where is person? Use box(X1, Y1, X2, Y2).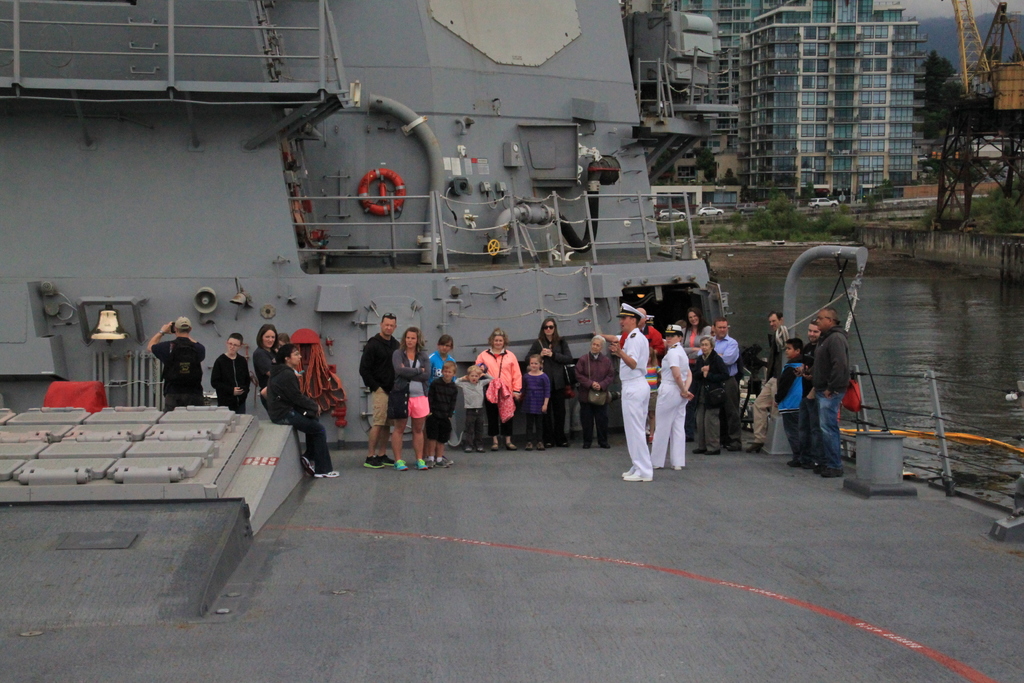
box(255, 327, 276, 425).
